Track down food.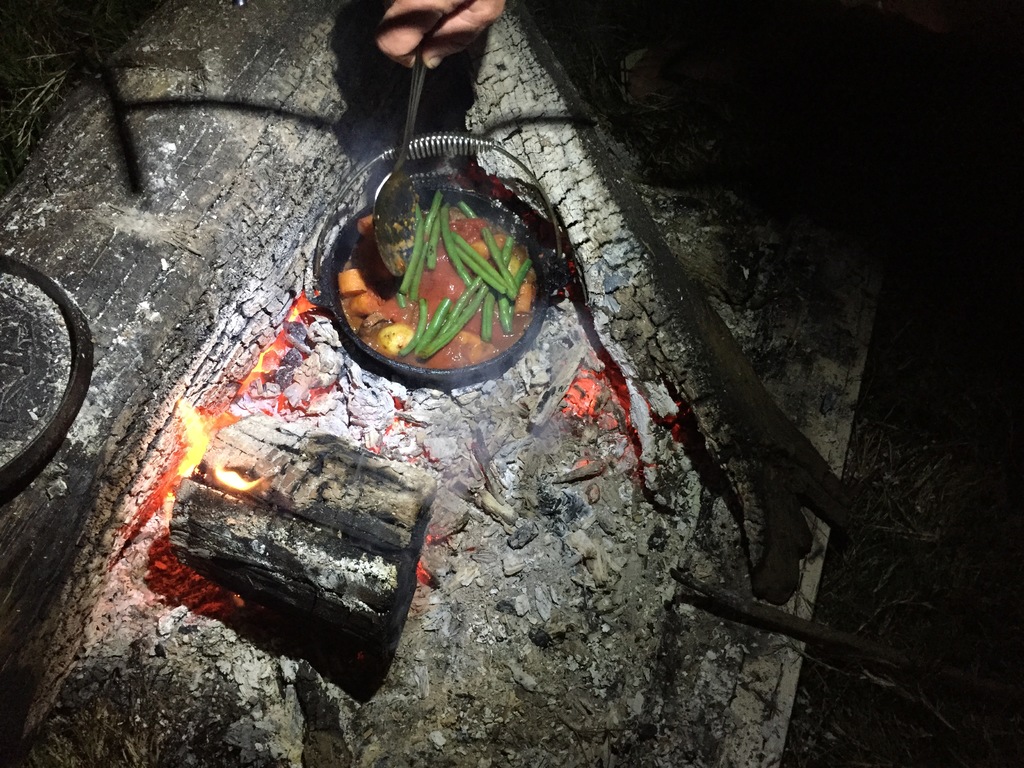
Tracked to bbox(346, 142, 545, 378).
